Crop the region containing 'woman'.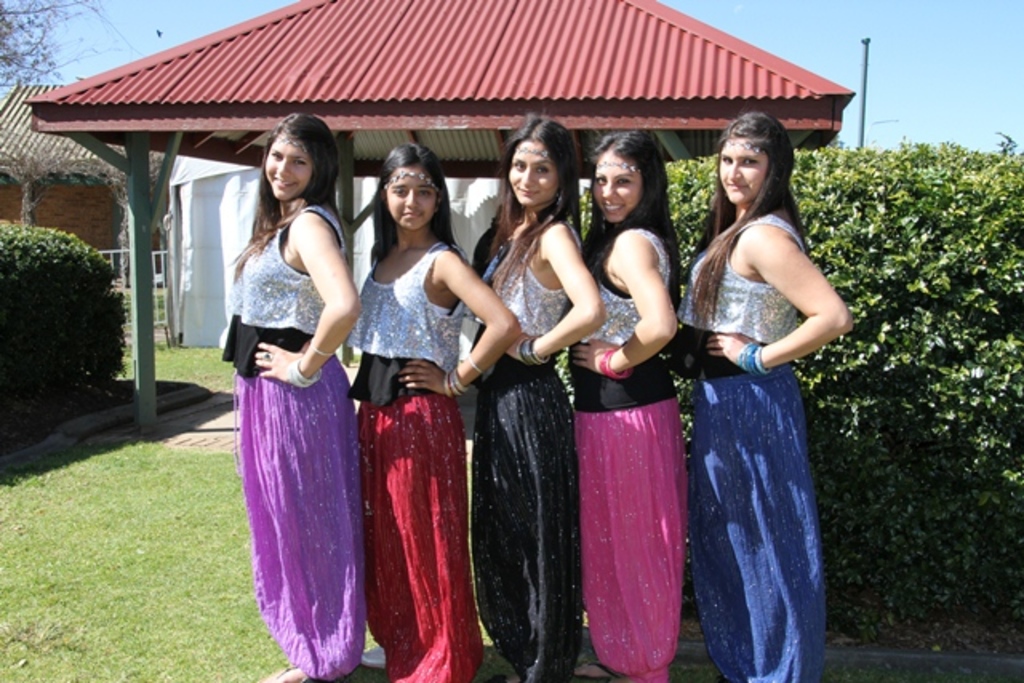
Crop region: <box>666,74,846,669</box>.
